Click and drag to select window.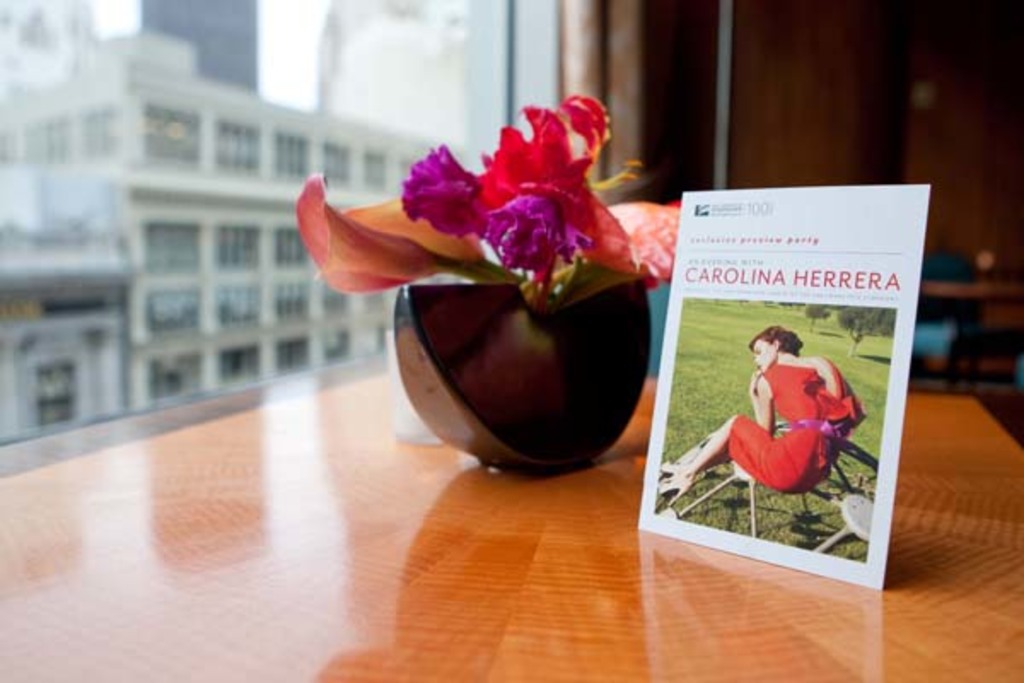
Selection: {"left": 150, "top": 287, "right": 208, "bottom": 338}.
